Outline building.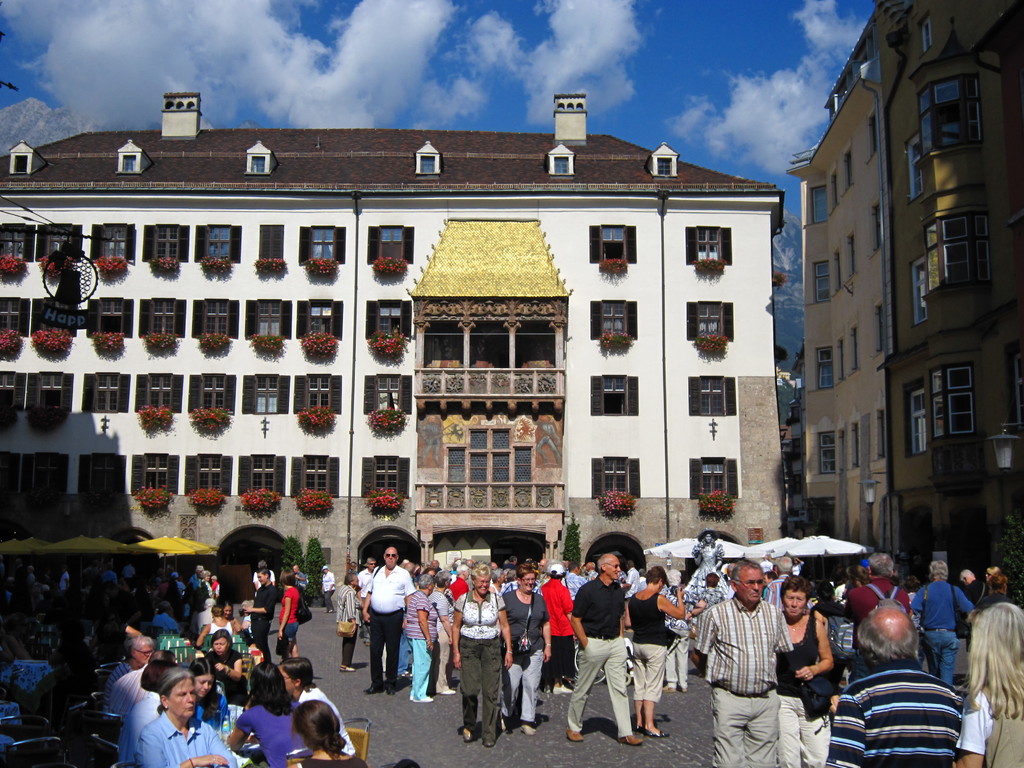
Outline: <region>779, 6, 1023, 582</region>.
